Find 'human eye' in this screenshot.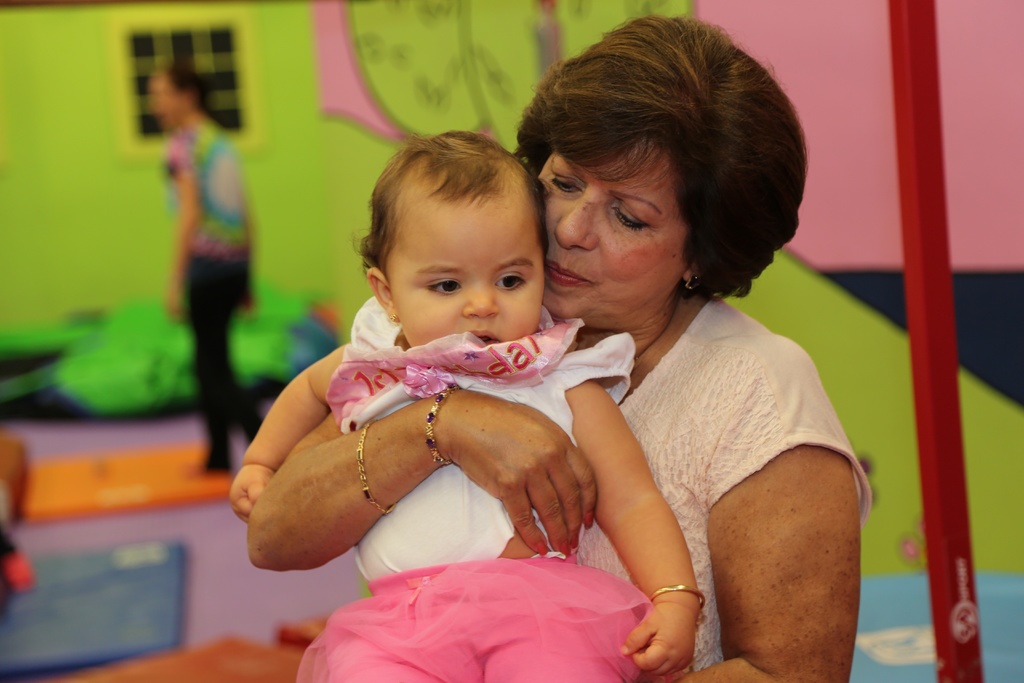
The bounding box for 'human eye' is 614, 204, 648, 231.
